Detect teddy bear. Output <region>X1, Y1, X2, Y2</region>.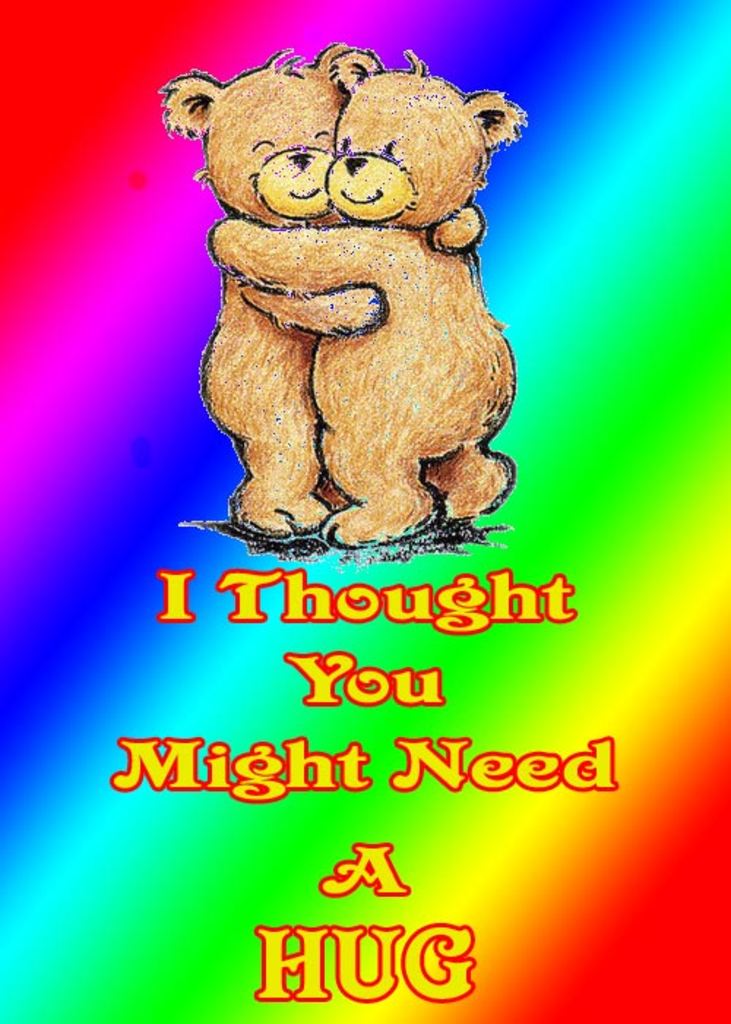
<region>206, 41, 520, 551</region>.
